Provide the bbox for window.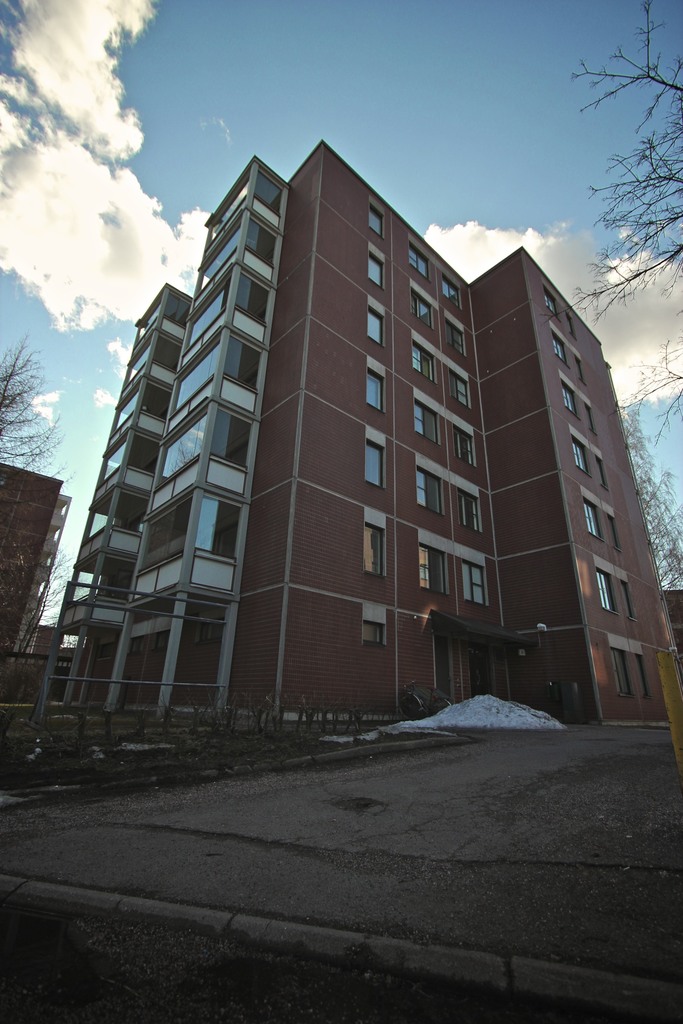
box=[440, 266, 470, 308].
